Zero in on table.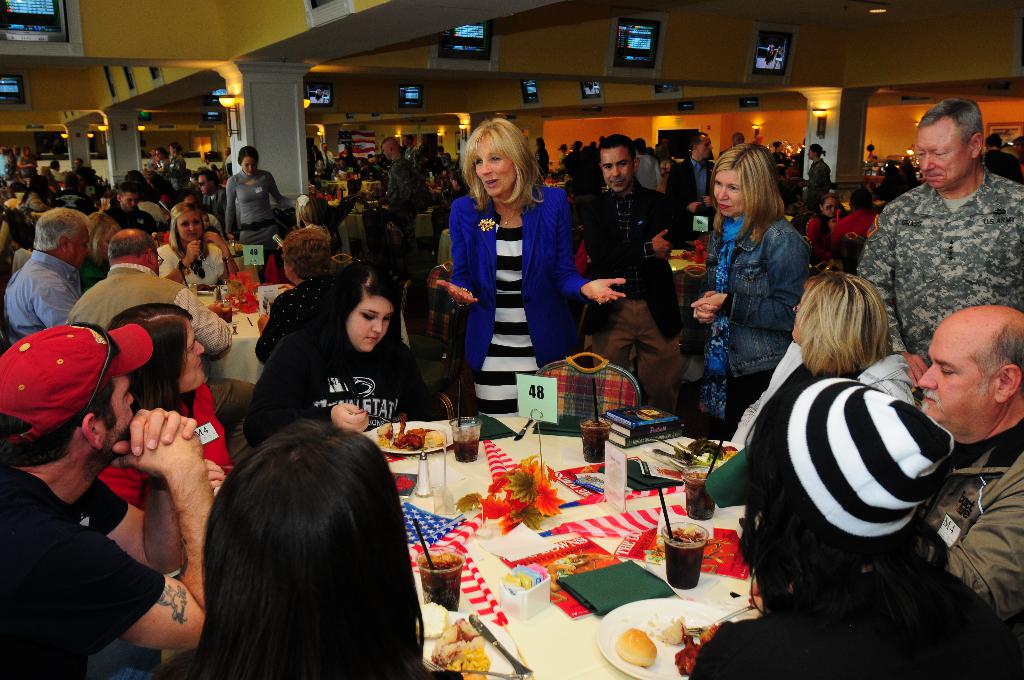
Zeroed in: 297,416,787,638.
